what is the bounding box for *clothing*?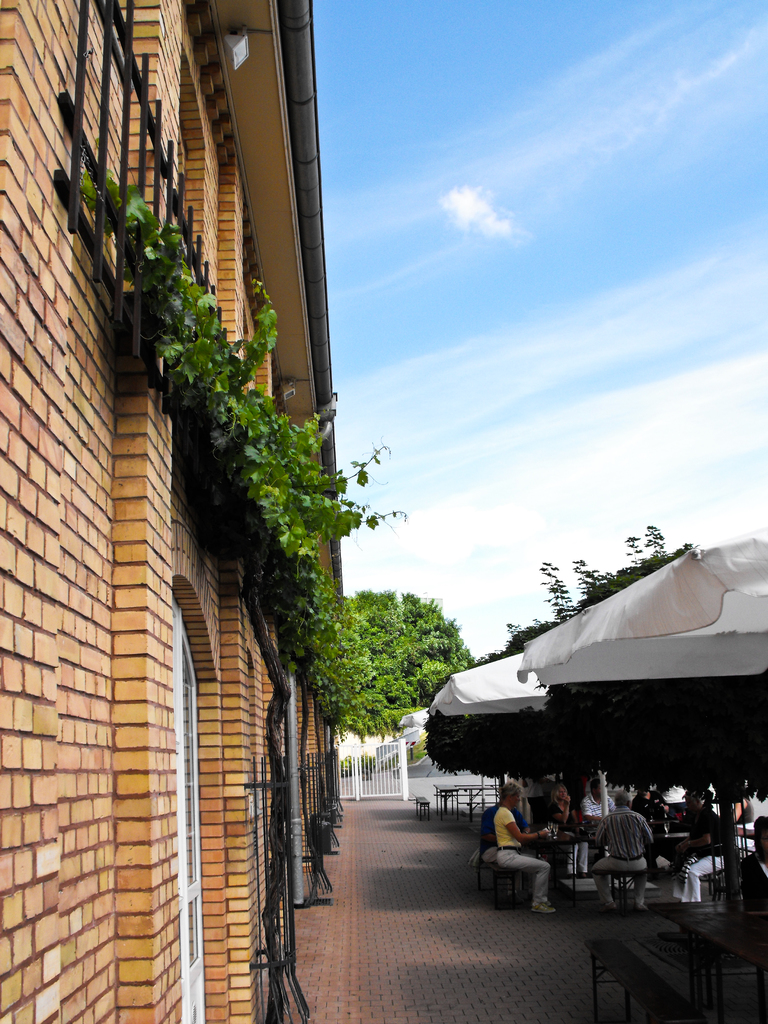
<bbox>545, 804, 592, 881</bbox>.
